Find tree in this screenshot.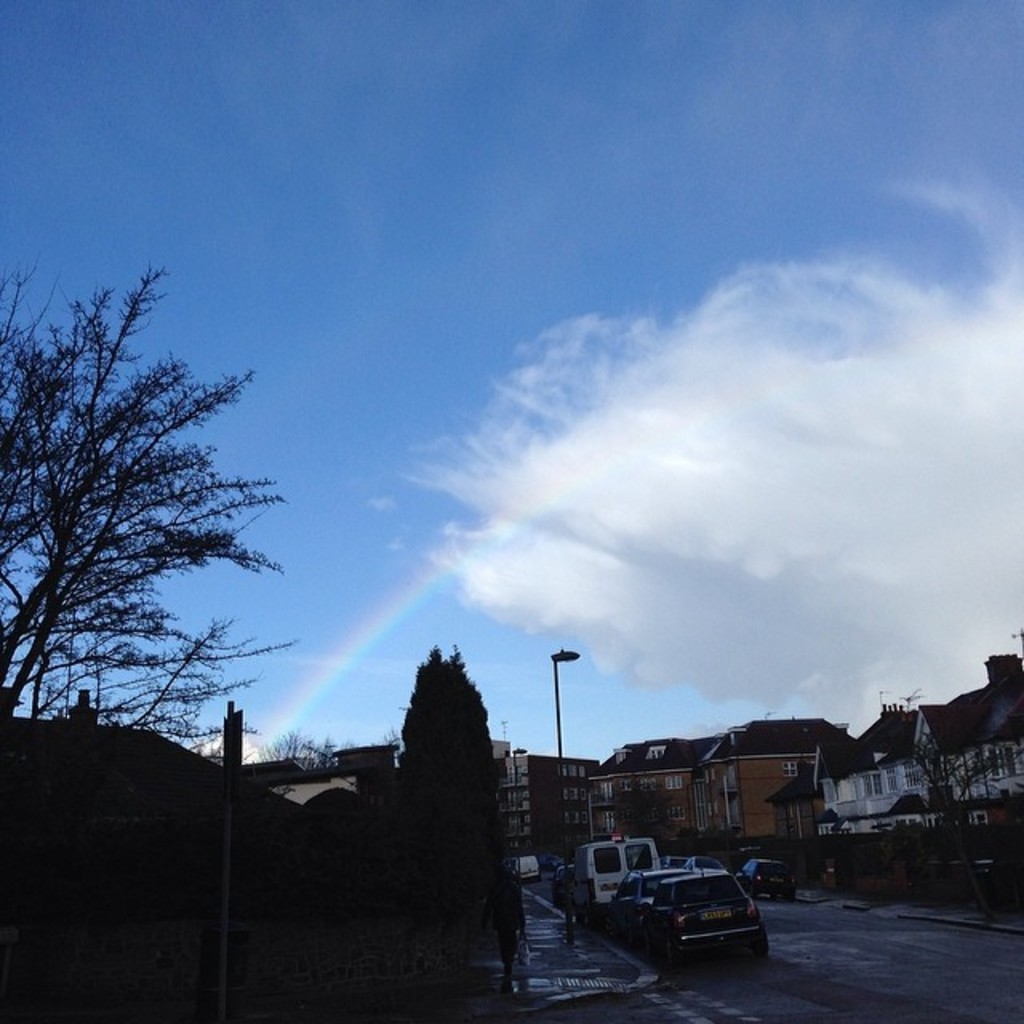
The bounding box for tree is pyautogui.locateOnScreen(603, 771, 672, 840).
